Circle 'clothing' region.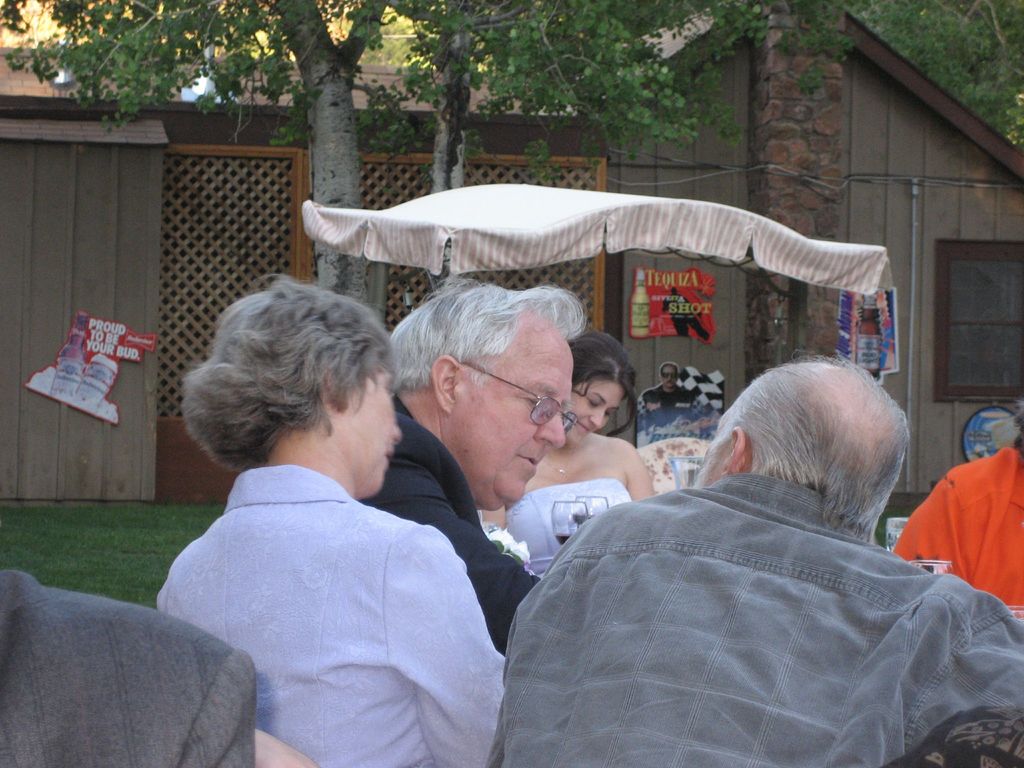
Region: locate(893, 442, 1023, 604).
